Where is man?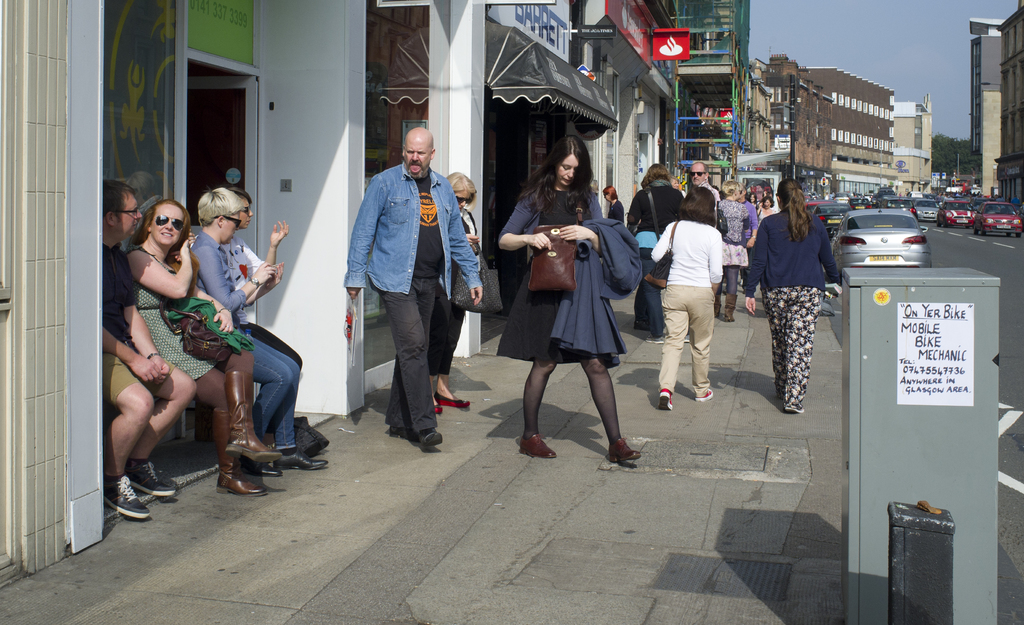
left=348, top=134, right=476, bottom=458.
